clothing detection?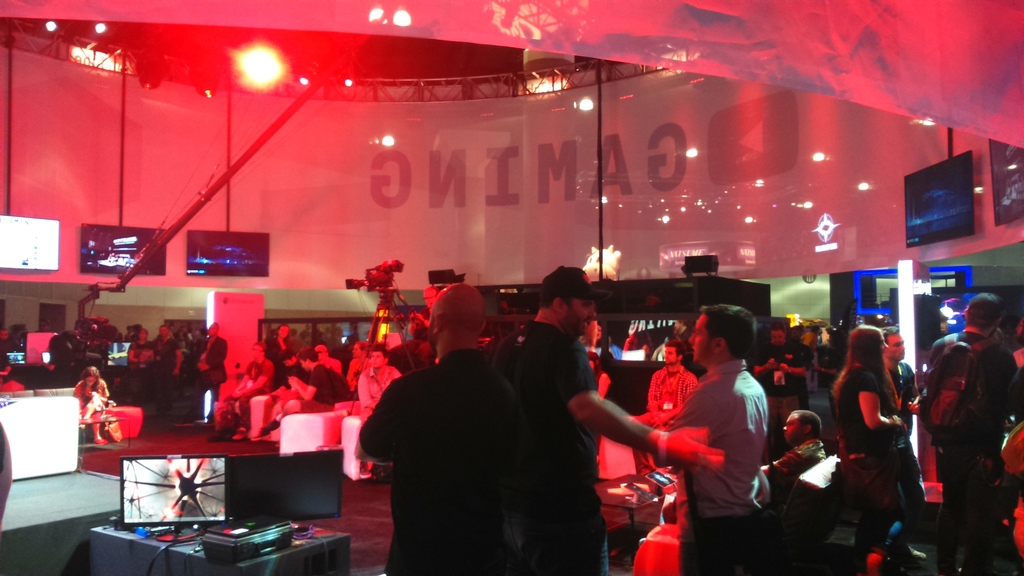
x1=305, y1=365, x2=349, y2=407
